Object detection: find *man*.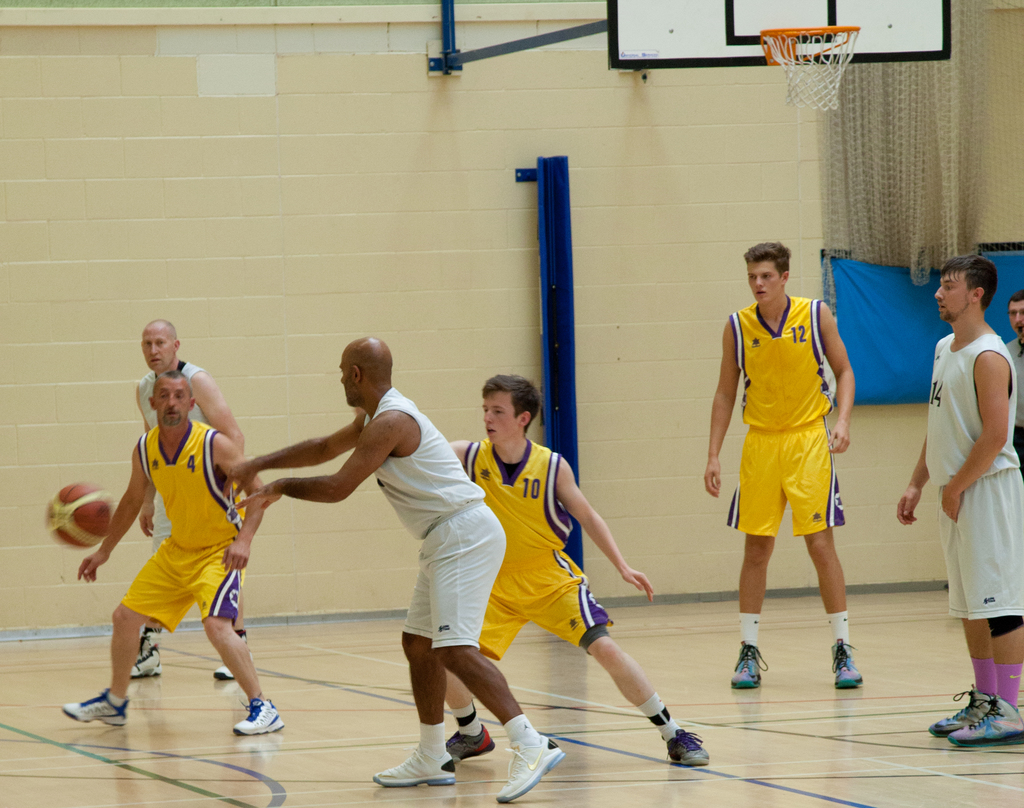
(898, 254, 1023, 746).
